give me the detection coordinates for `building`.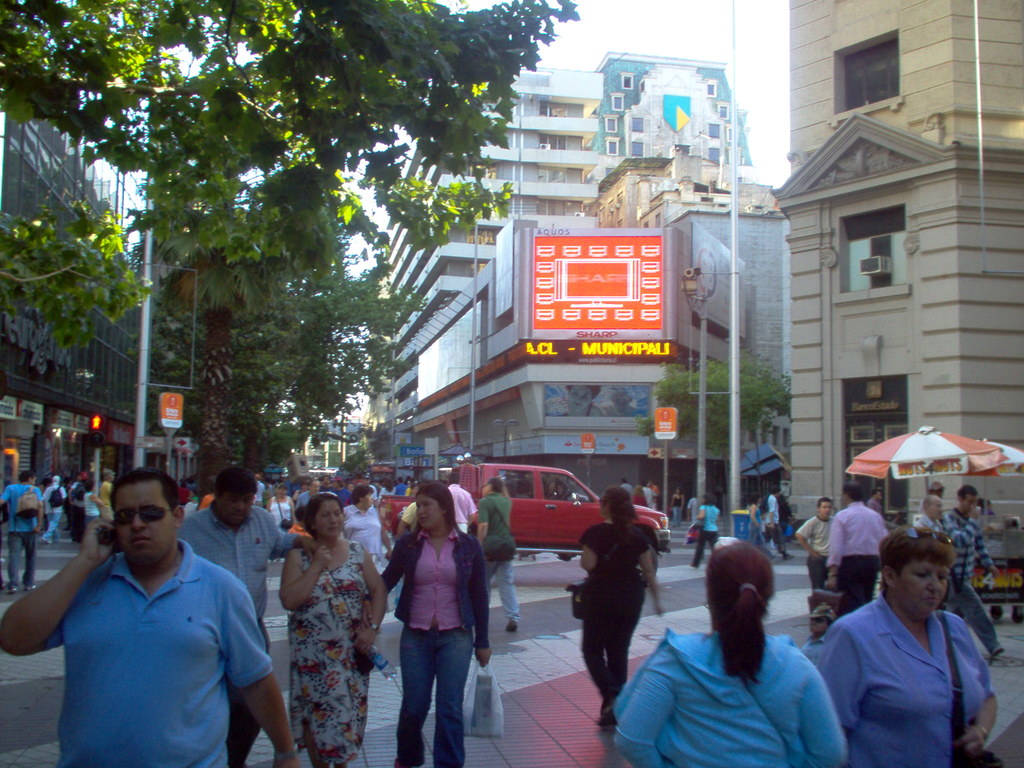
(0,0,161,511).
